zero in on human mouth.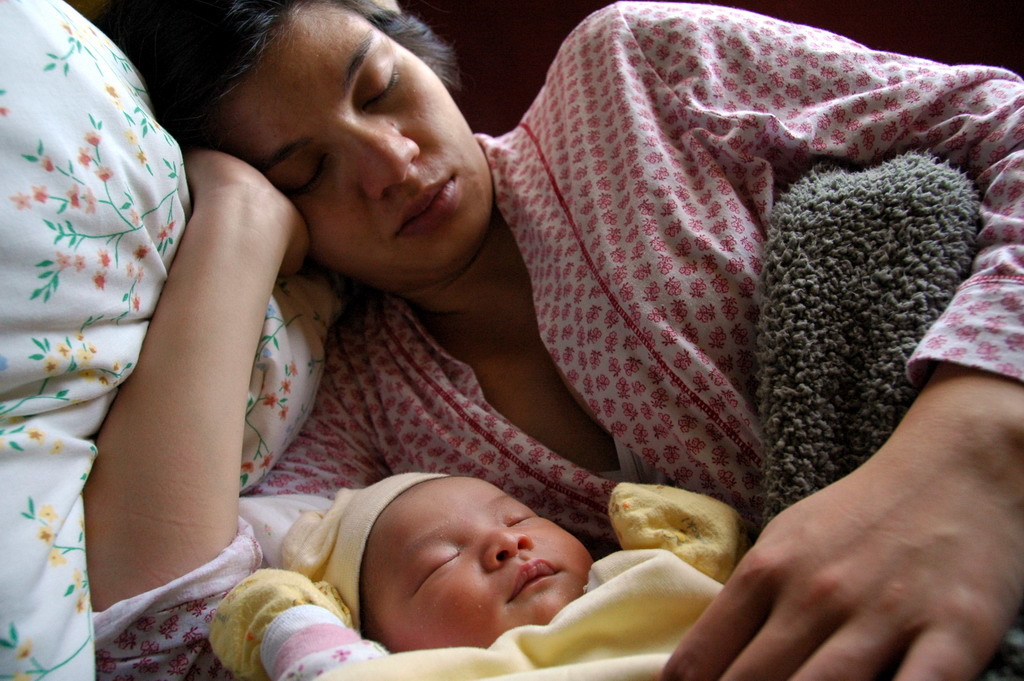
Zeroed in: (x1=397, y1=174, x2=455, y2=230).
